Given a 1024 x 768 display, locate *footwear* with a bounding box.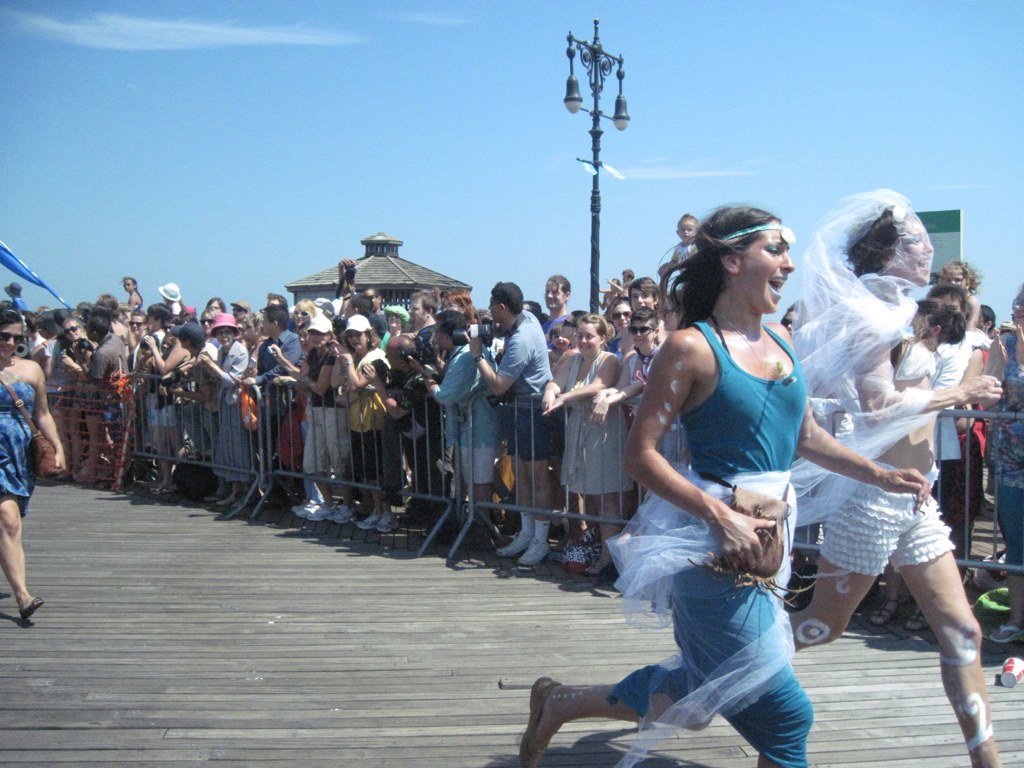
Located: [x1=321, y1=501, x2=350, y2=522].
